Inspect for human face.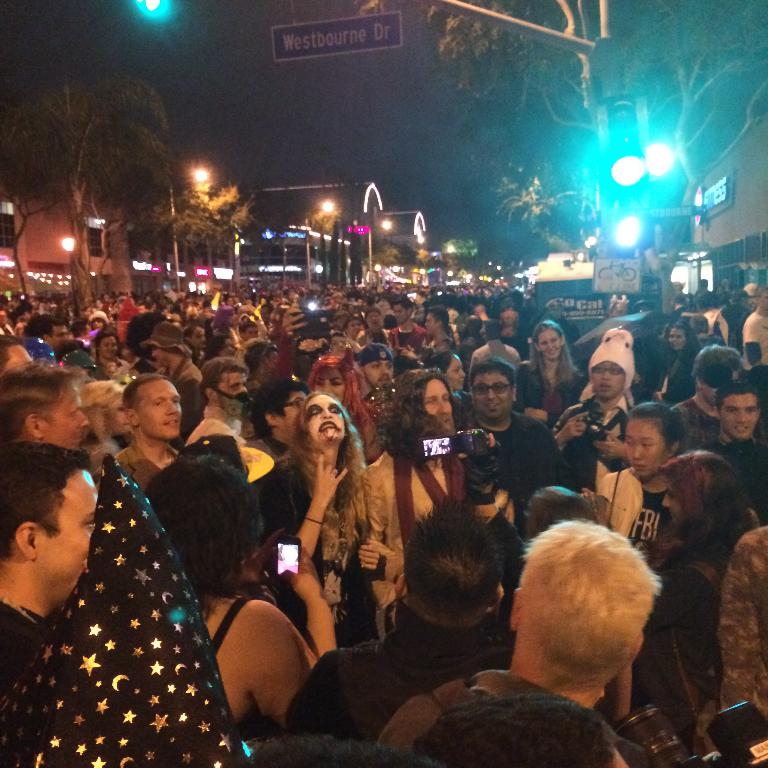
Inspection: 658,478,683,525.
